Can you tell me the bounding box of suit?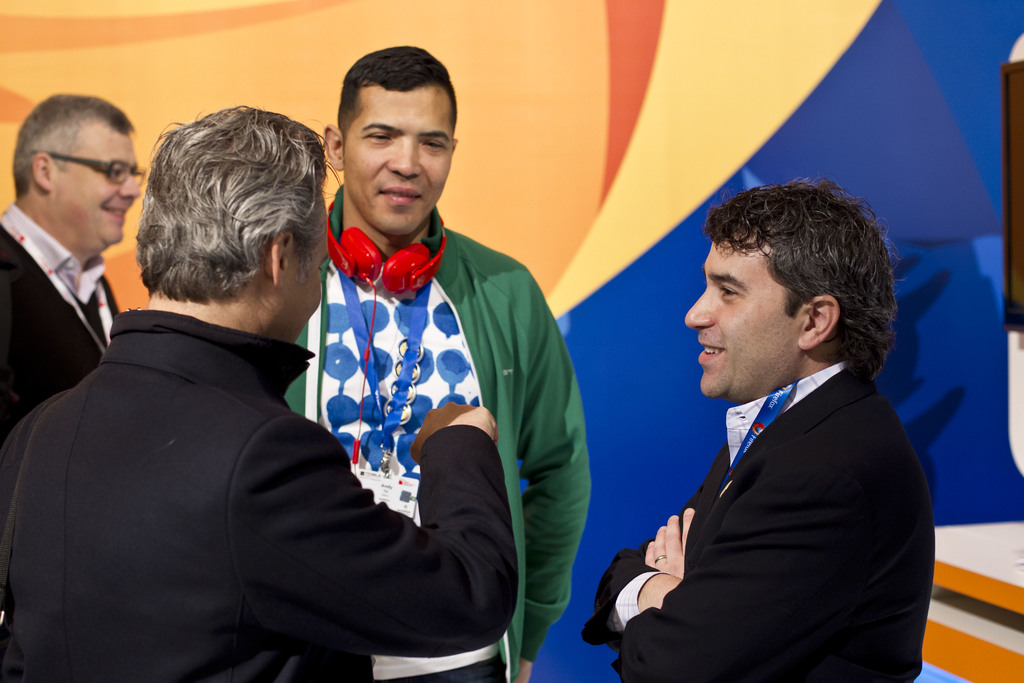
{"x1": 0, "y1": 226, "x2": 120, "y2": 432}.
